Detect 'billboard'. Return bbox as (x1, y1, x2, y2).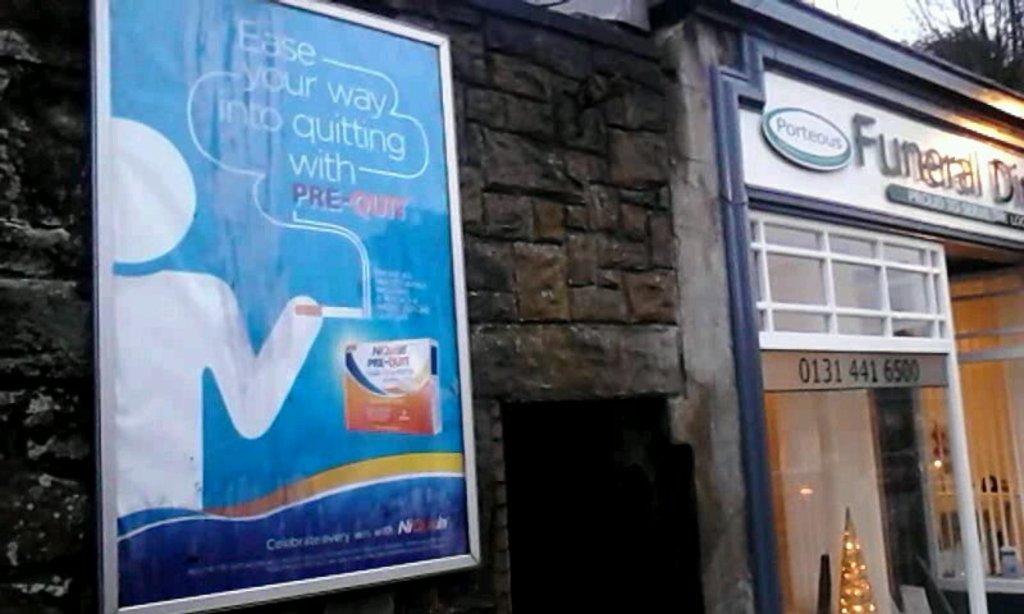
(51, 6, 576, 613).
